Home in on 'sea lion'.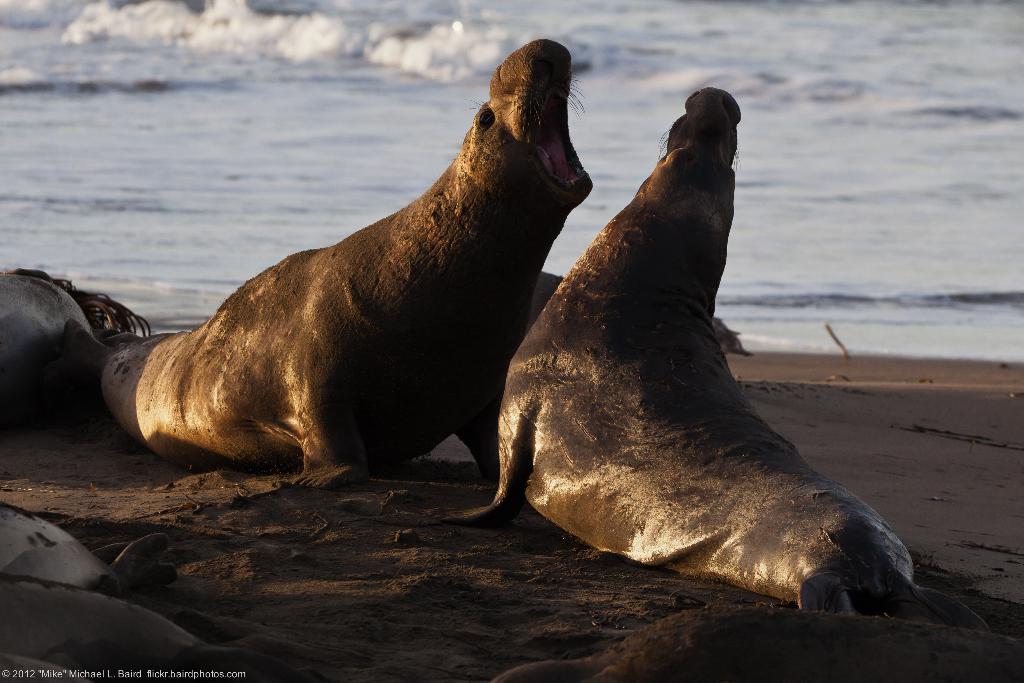
Homed in at box(61, 35, 593, 489).
